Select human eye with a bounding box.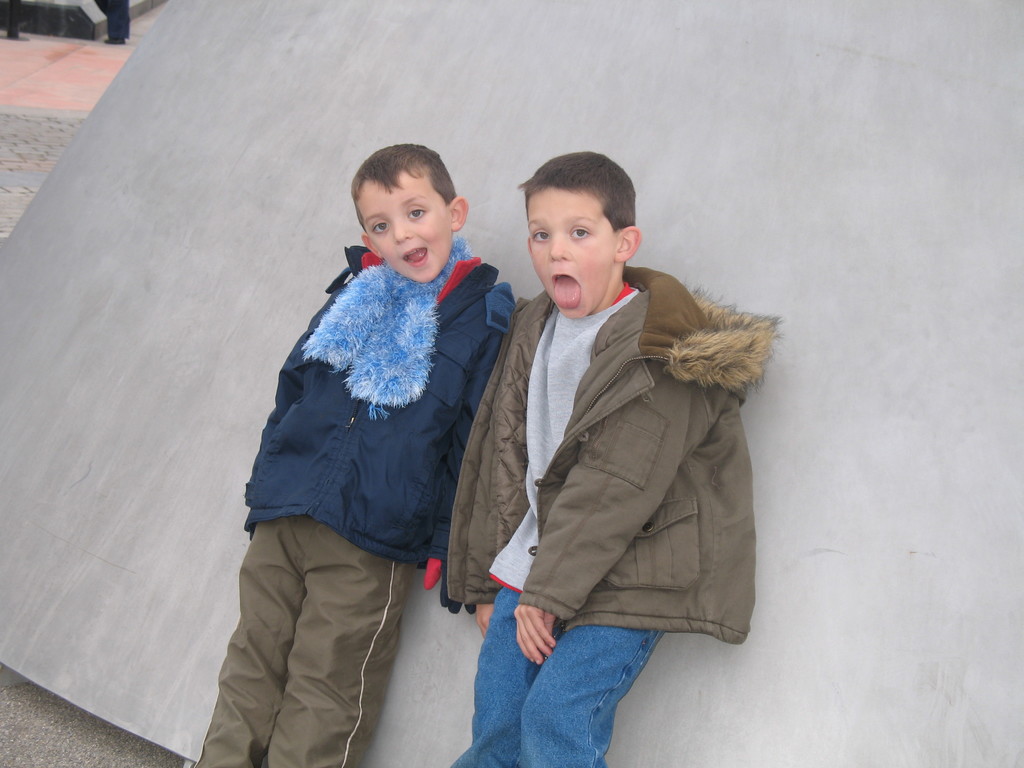
Rect(532, 227, 552, 241).
